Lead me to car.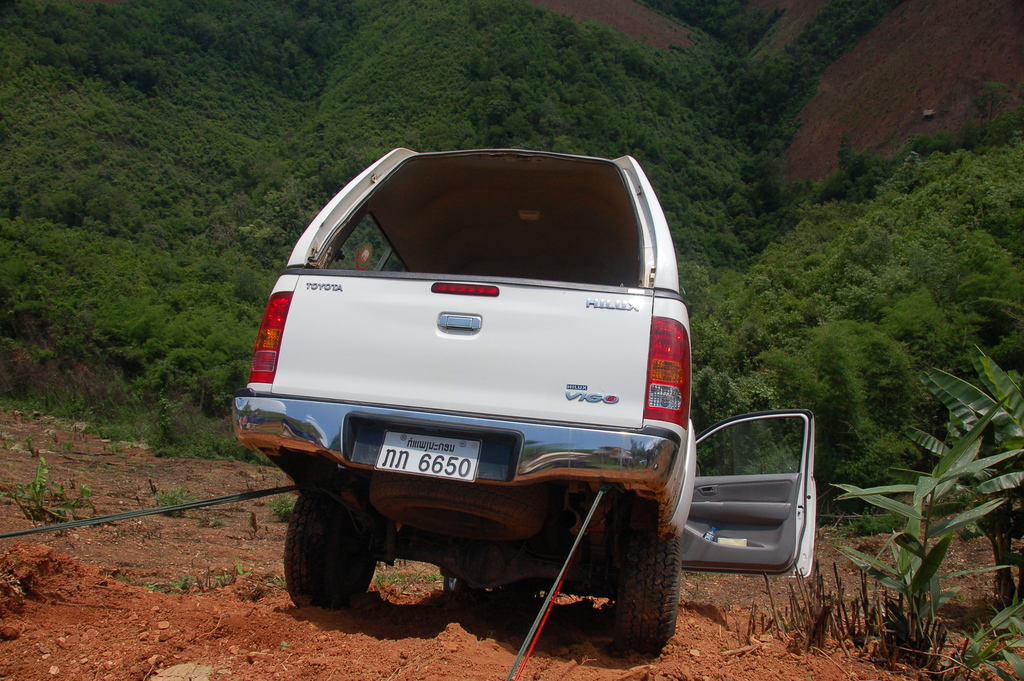
Lead to {"left": 230, "top": 147, "right": 819, "bottom": 648}.
